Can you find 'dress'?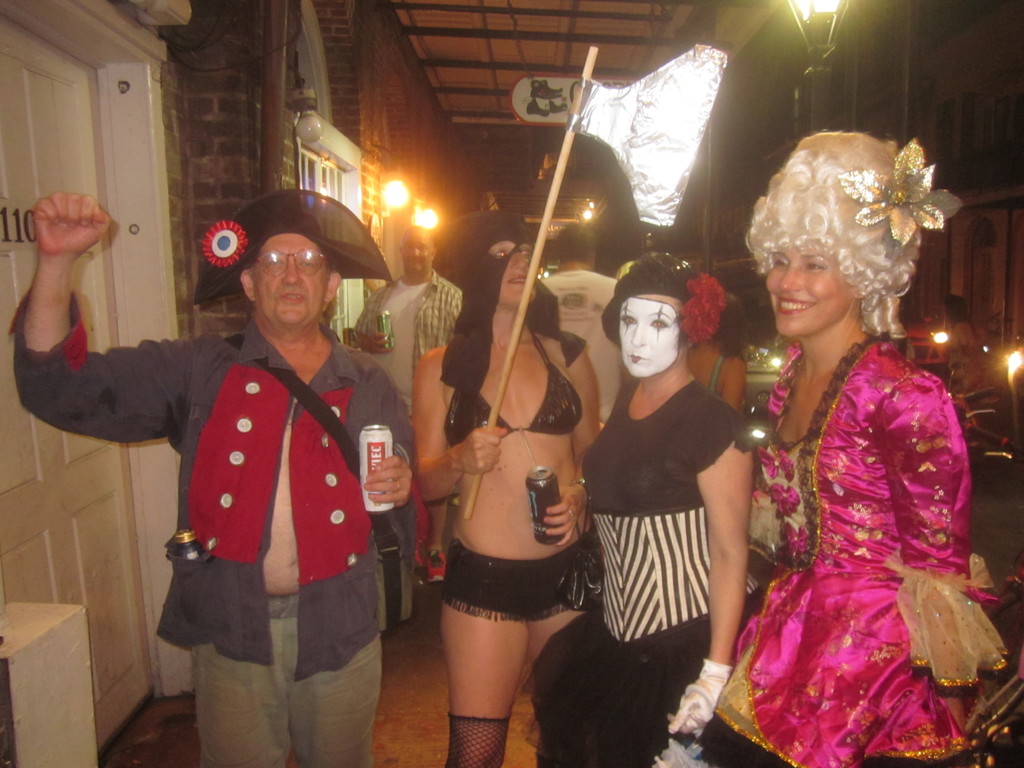
Yes, bounding box: pyautogui.locateOnScreen(520, 381, 746, 767).
